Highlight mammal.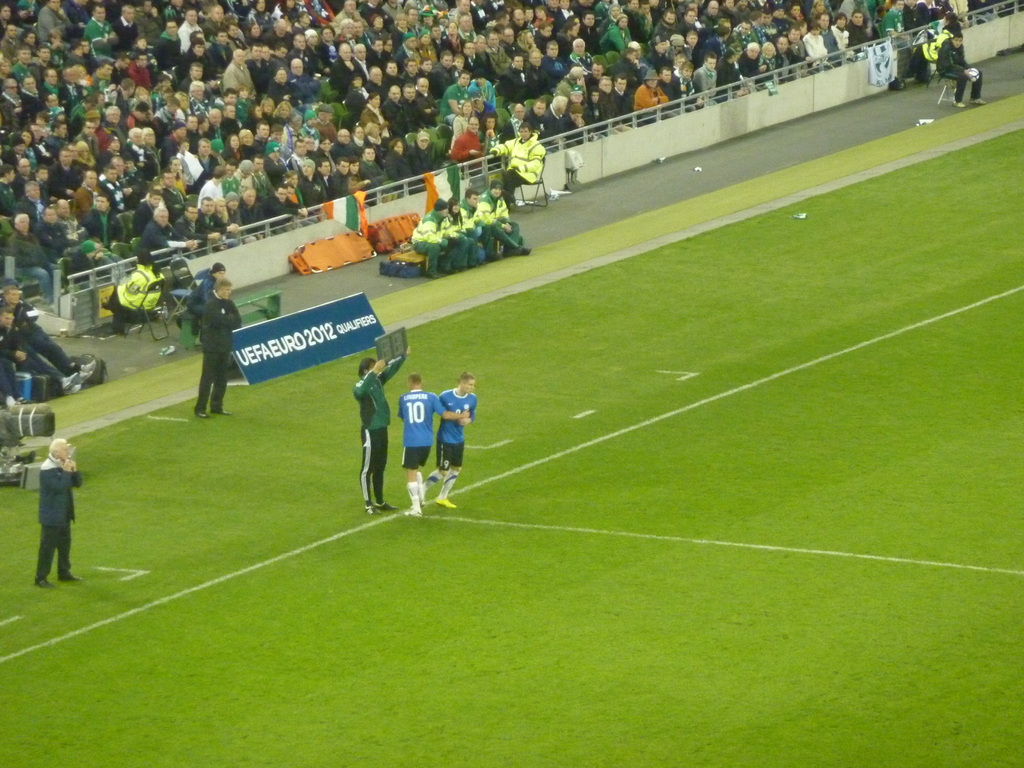
Highlighted region: [x1=351, y1=345, x2=414, y2=515].
